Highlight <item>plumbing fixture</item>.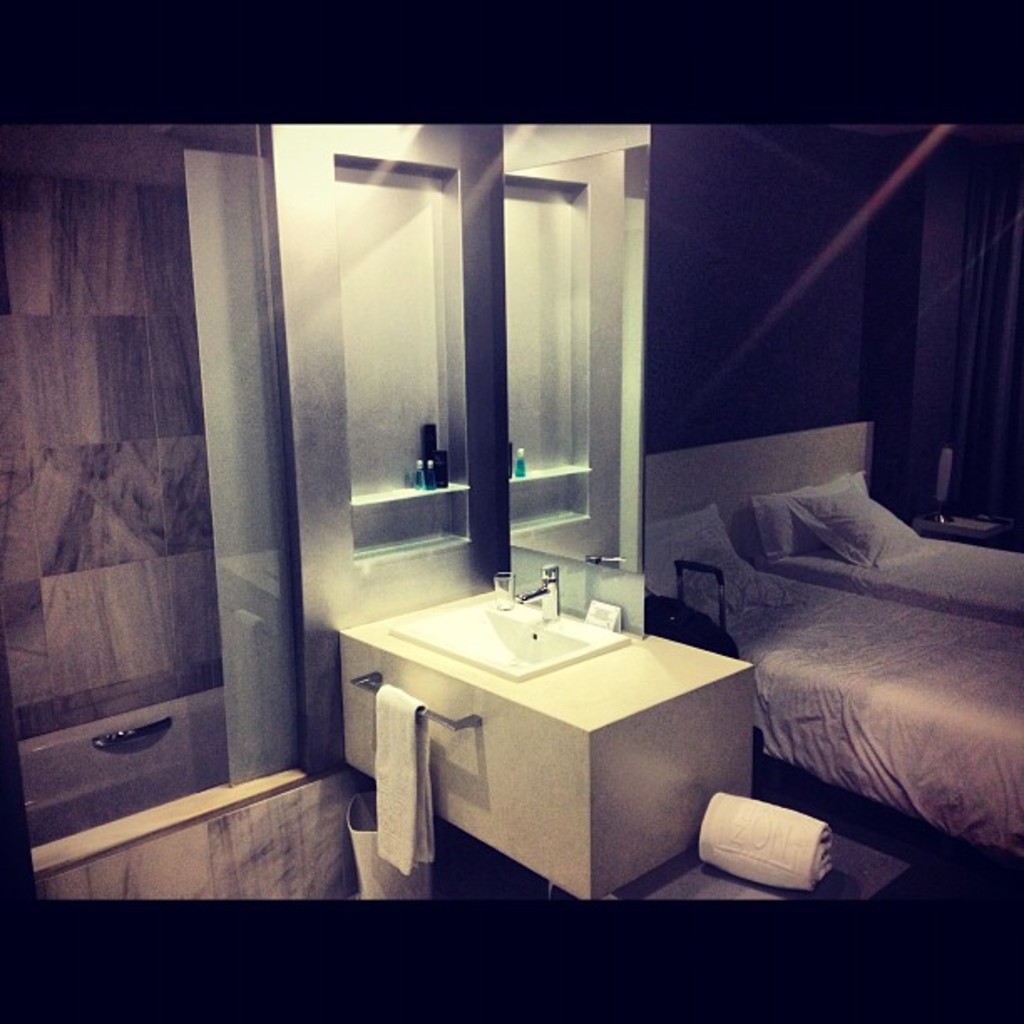
Highlighted region: BBox(586, 552, 622, 584).
